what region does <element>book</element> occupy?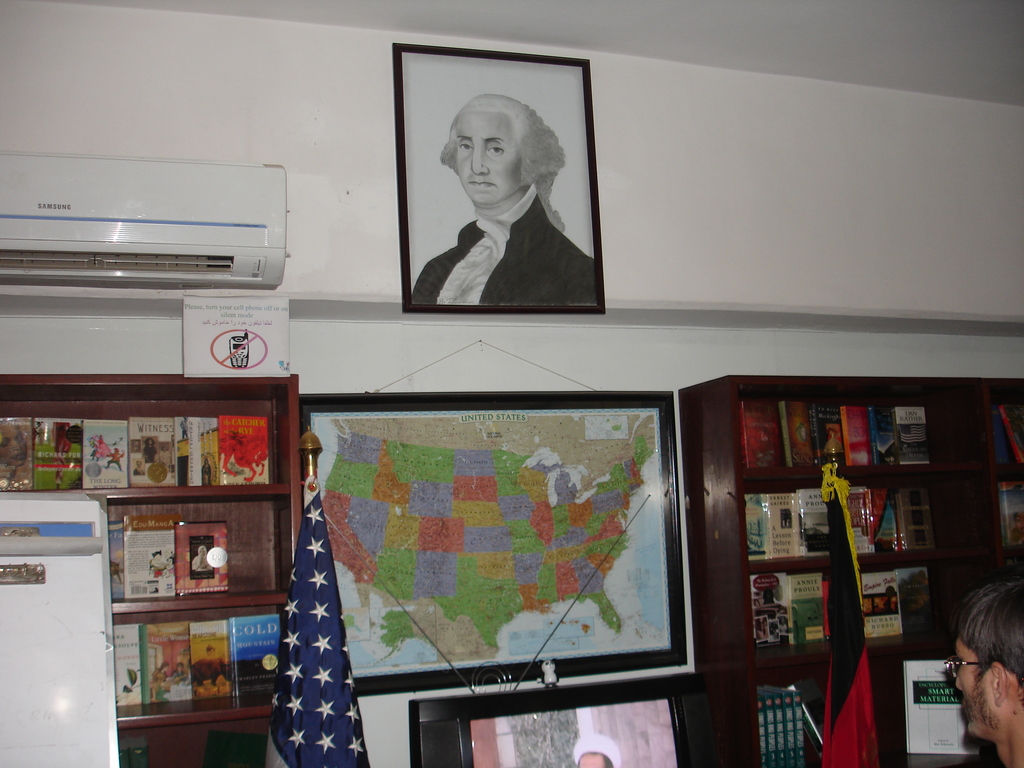
(x1=219, y1=414, x2=269, y2=482).
